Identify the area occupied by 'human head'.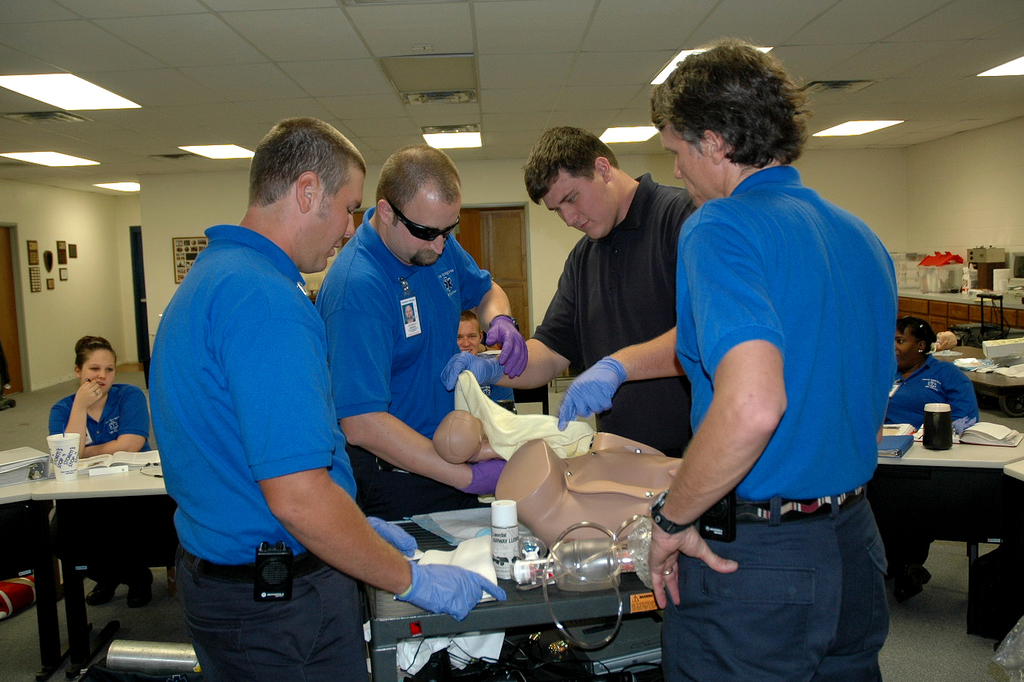
Area: BBox(75, 336, 121, 394).
